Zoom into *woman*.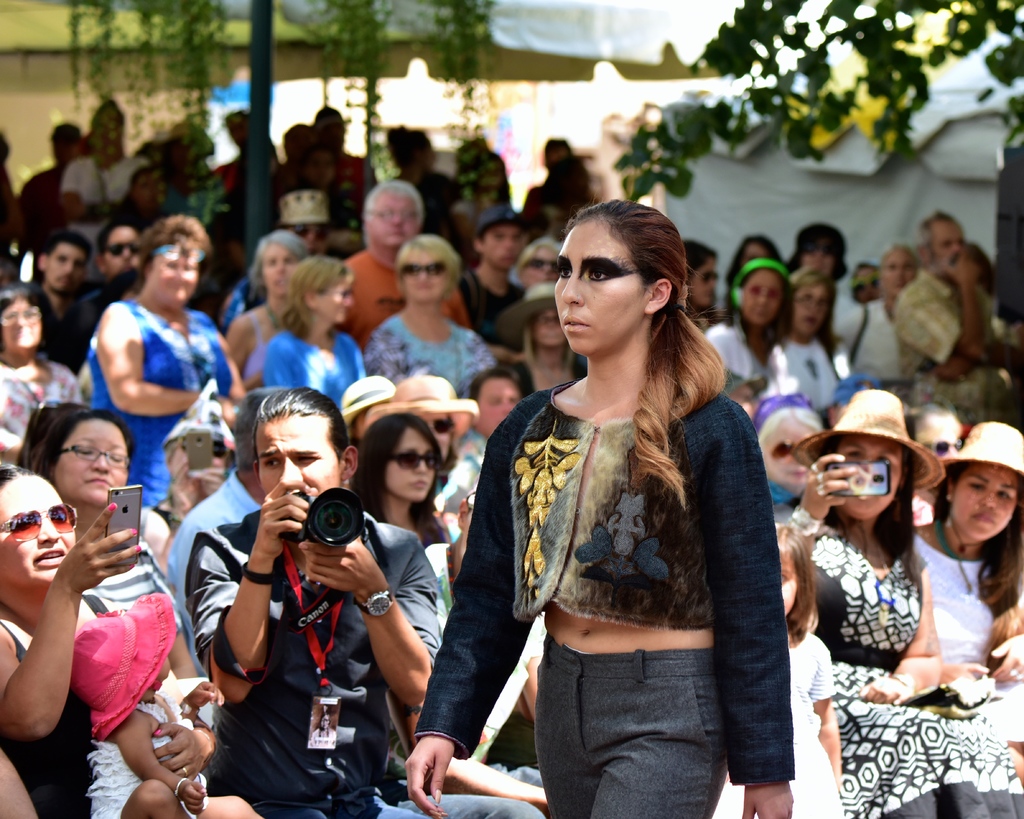
Zoom target: x1=906, y1=421, x2=1023, y2=778.
